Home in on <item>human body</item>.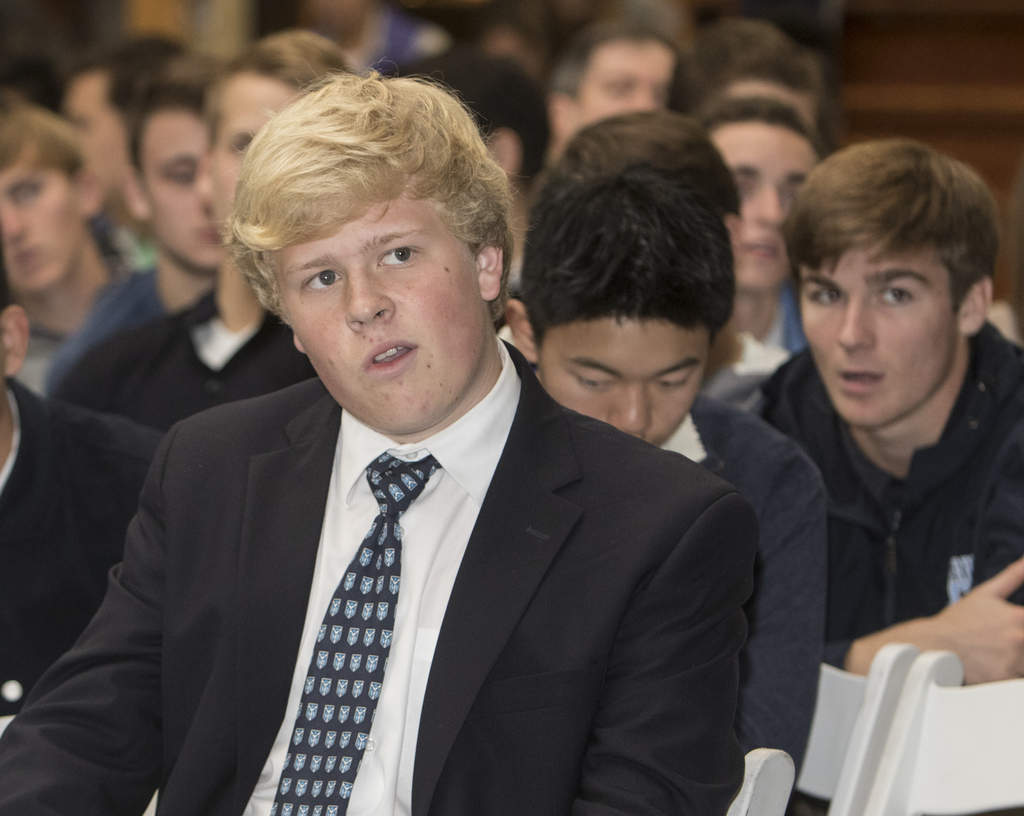
Homed in at <bbox>61, 26, 302, 418</bbox>.
